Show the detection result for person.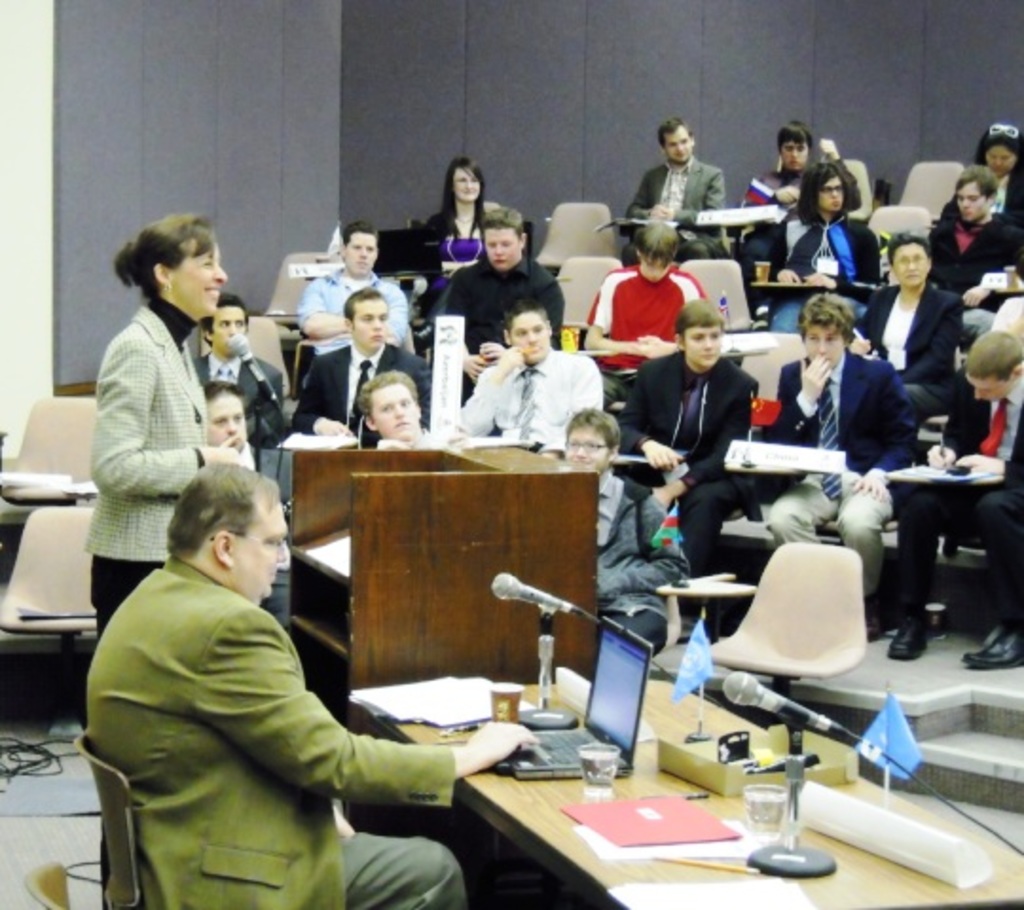
<bbox>967, 119, 1022, 226</bbox>.
